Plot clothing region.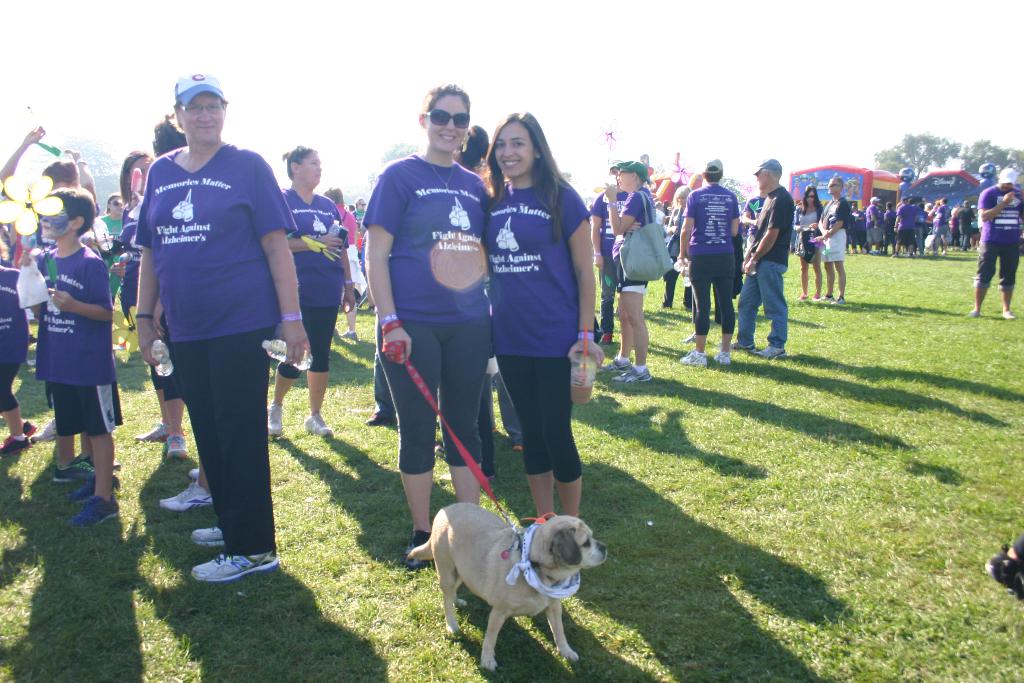
Plotted at [x1=95, y1=210, x2=122, y2=303].
